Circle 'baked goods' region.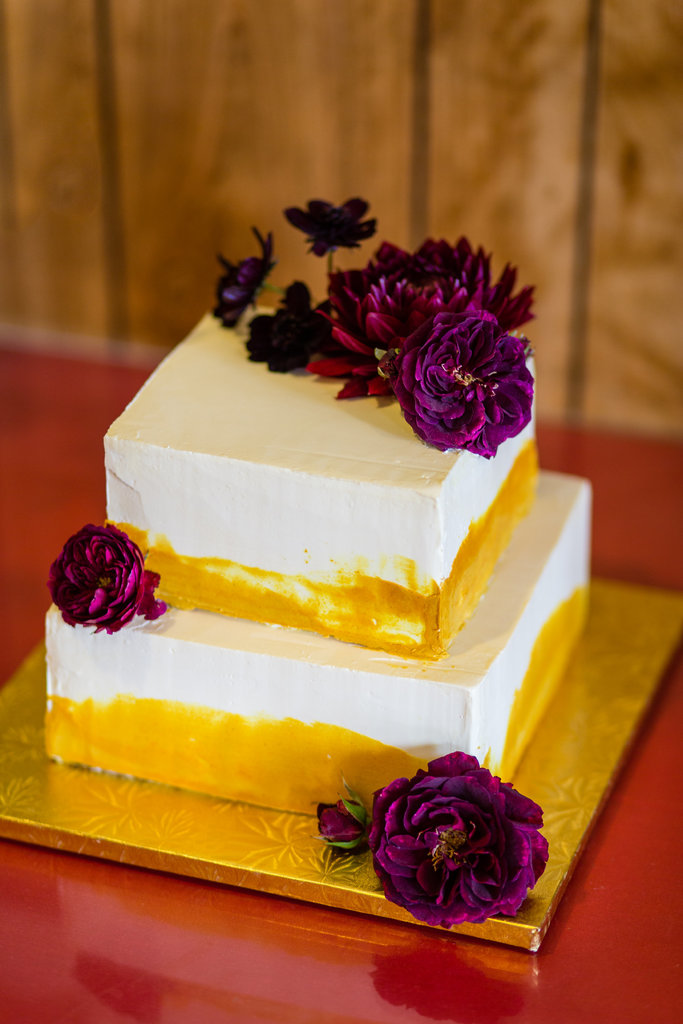
Region: (38,293,595,847).
